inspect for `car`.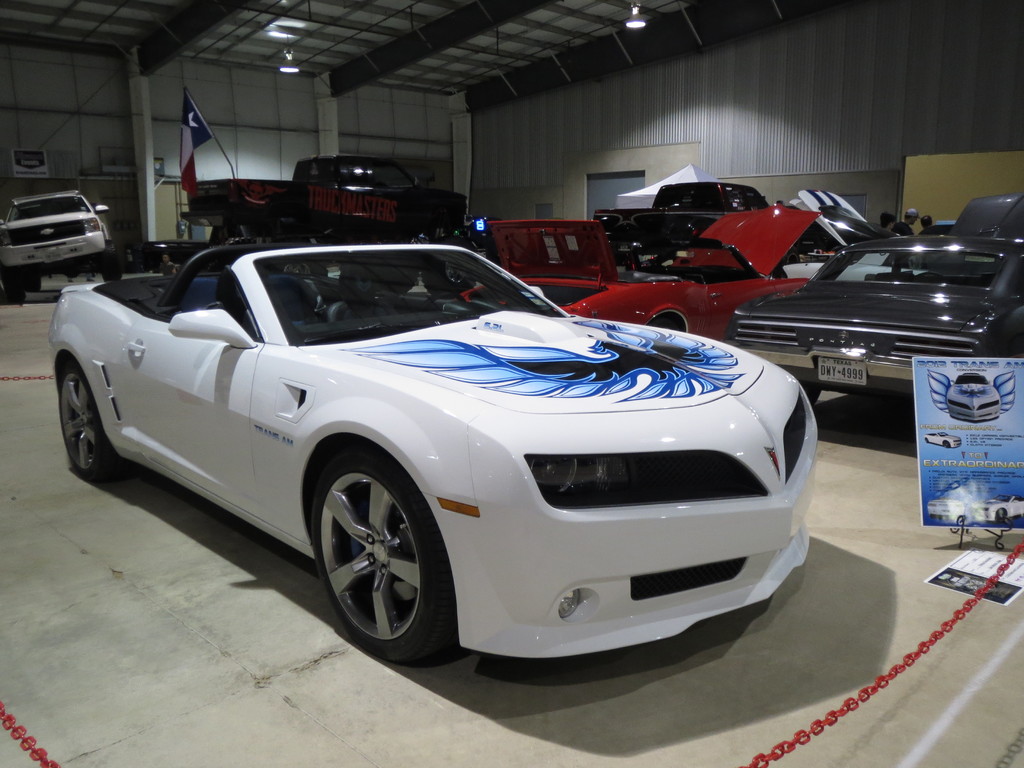
Inspection: <box>487,204,822,346</box>.
